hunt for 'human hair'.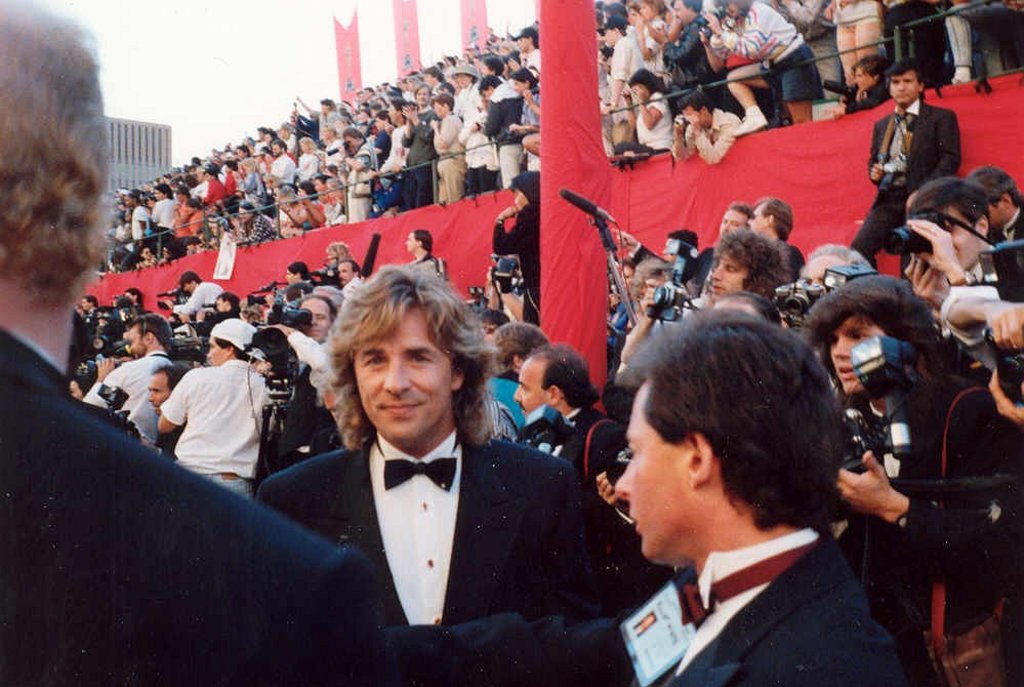
Hunted down at x1=481, y1=73, x2=493, y2=92.
